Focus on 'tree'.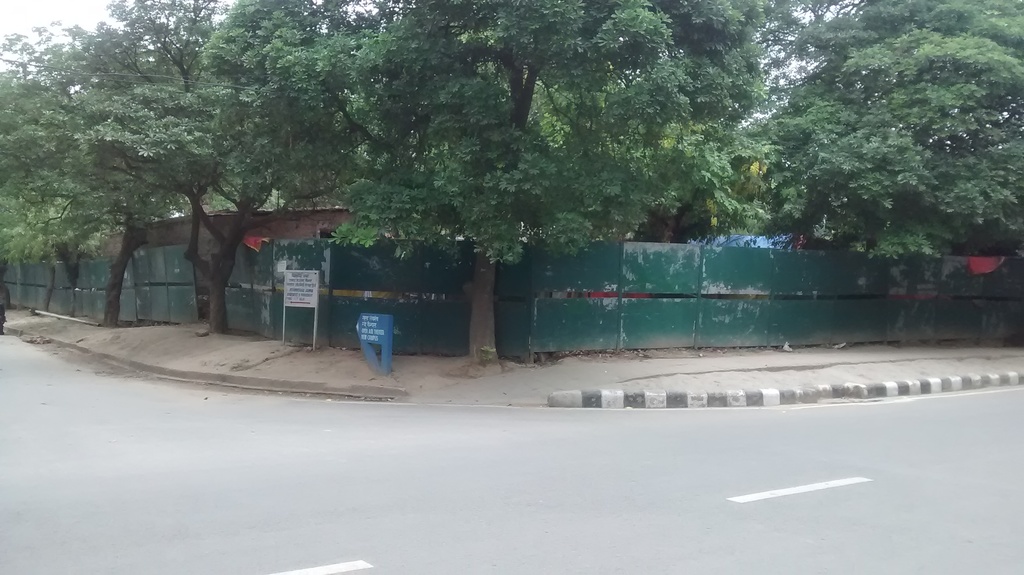
Focused at left=593, top=0, right=867, bottom=245.
